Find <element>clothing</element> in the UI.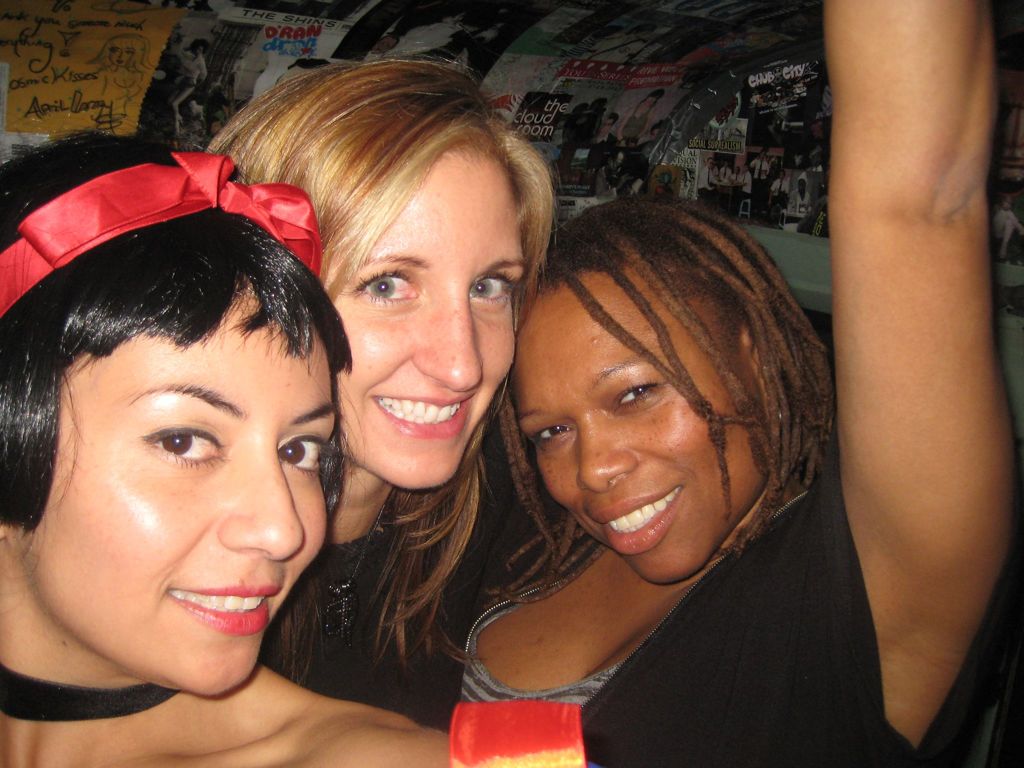
UI element at {"x1": 433, "y1": 395, "x2": 895, "y2": 761}.
